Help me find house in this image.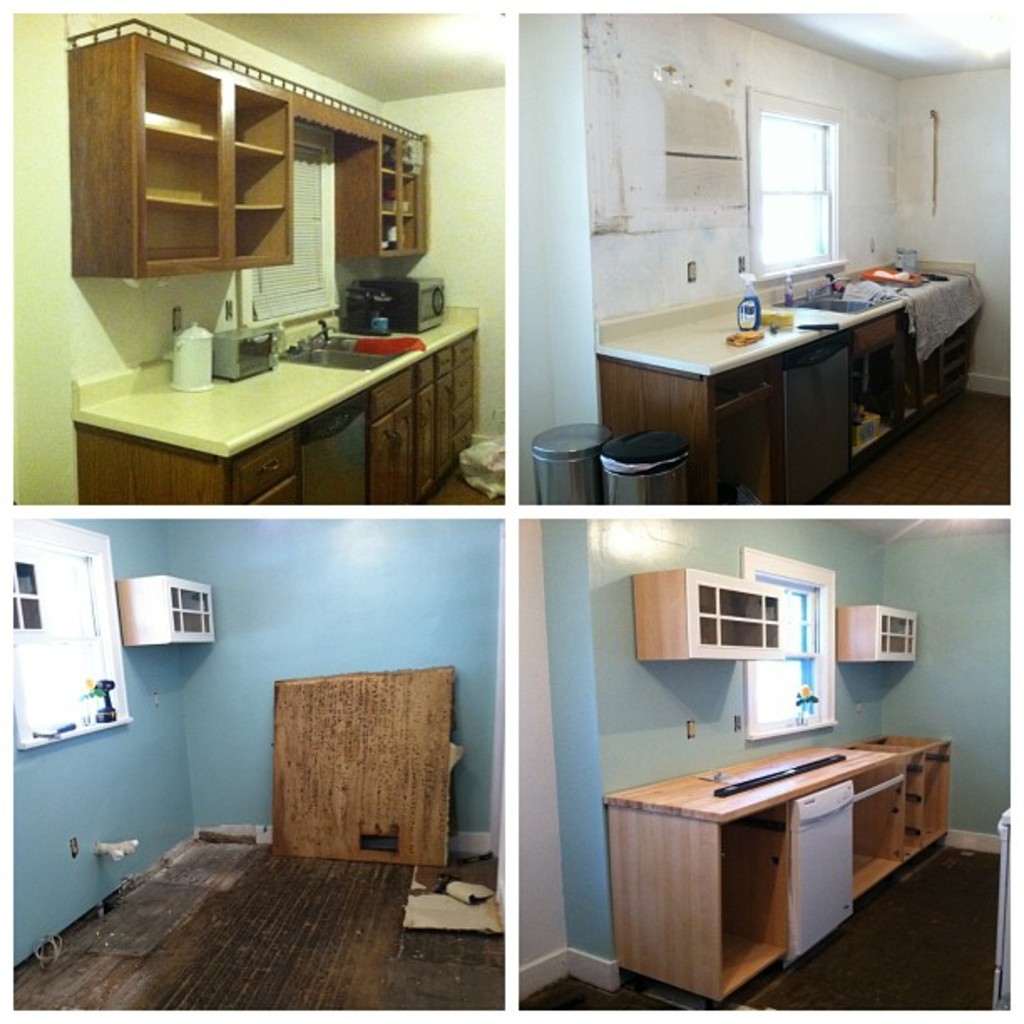
Found it: 515:15:1007:507.
